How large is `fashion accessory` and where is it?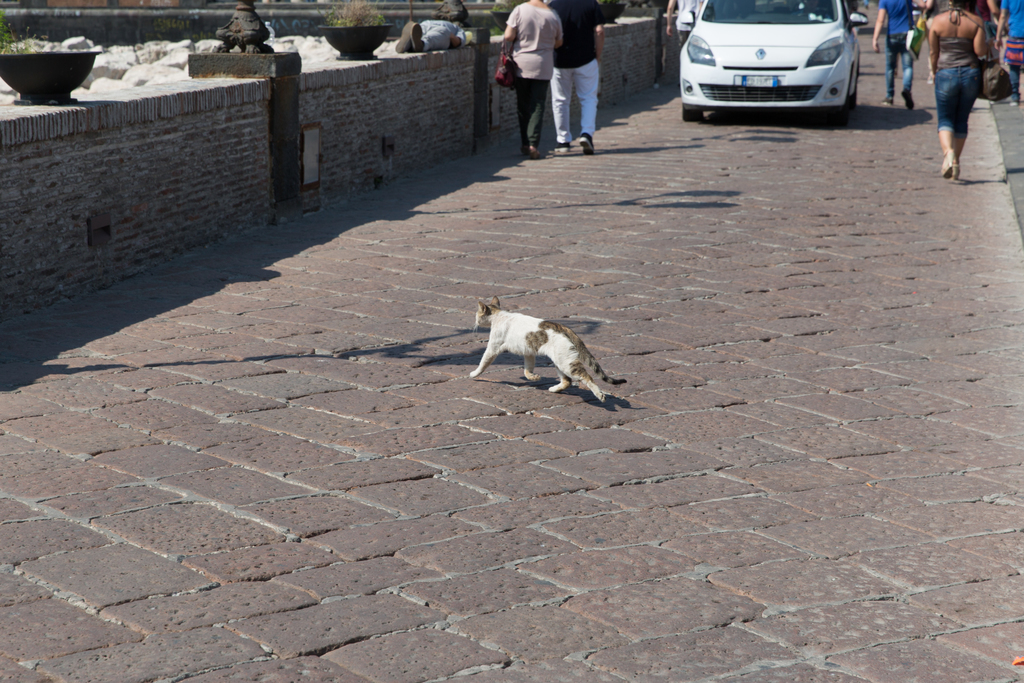
Bounding box: box=[940, 149, 961, 180].
